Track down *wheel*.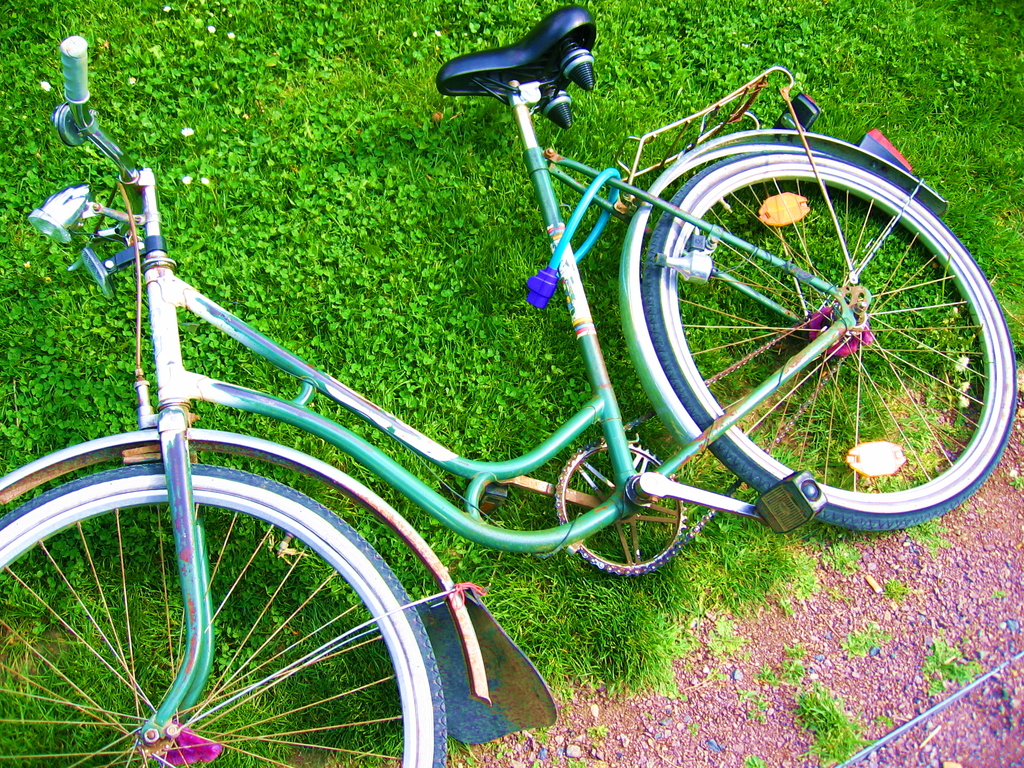
Tracked to (left=0, top=465, right=444, bottom=767).
